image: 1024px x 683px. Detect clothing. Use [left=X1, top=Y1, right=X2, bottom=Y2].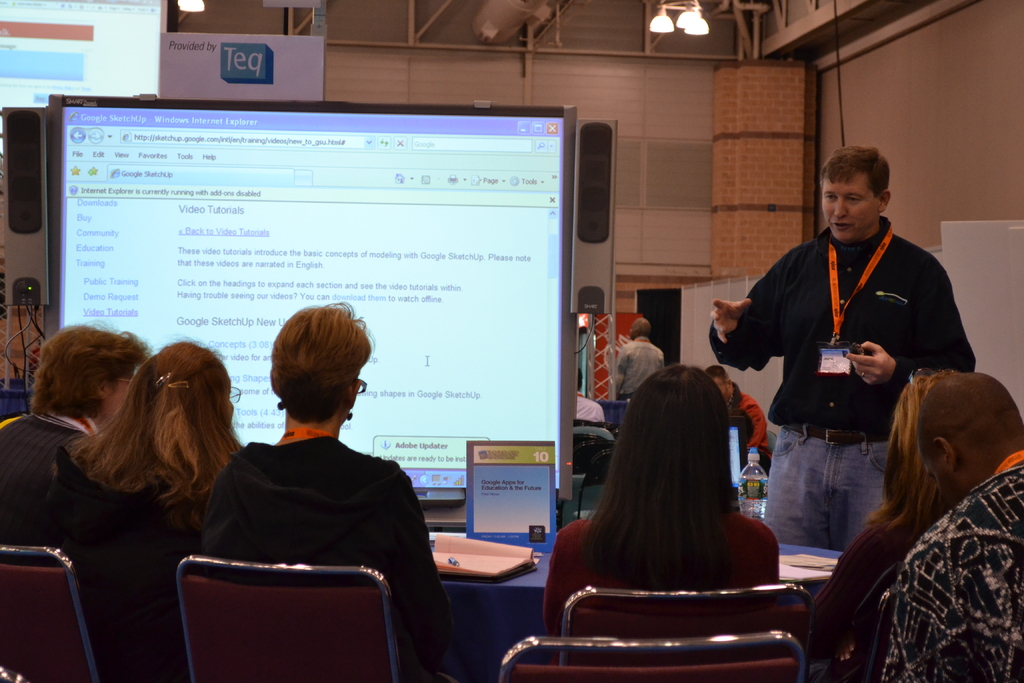
[left=721, top=384, right=767, bottom=468].
